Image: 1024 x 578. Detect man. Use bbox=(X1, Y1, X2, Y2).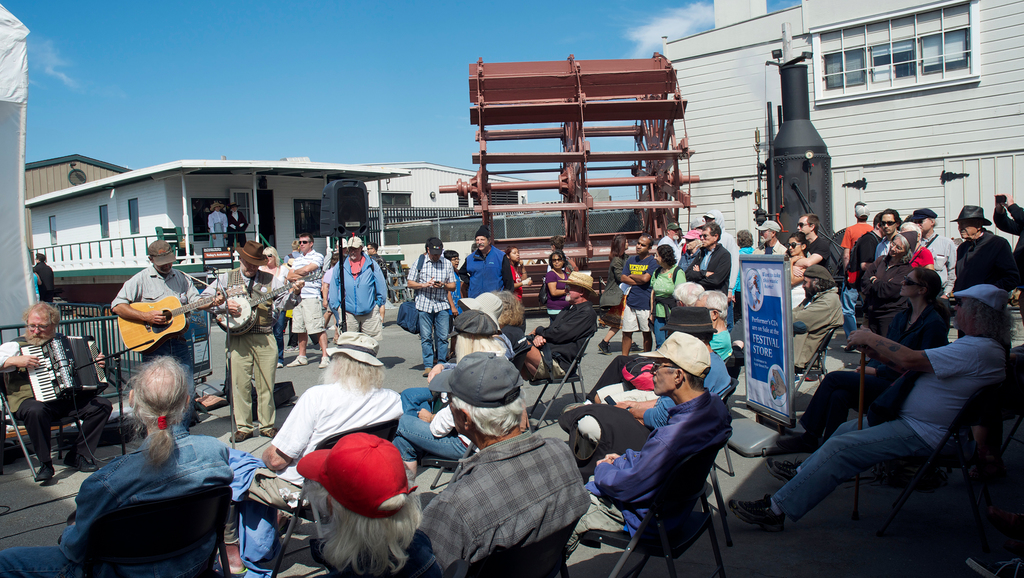
bbox=(616, 235, 664, 358).
